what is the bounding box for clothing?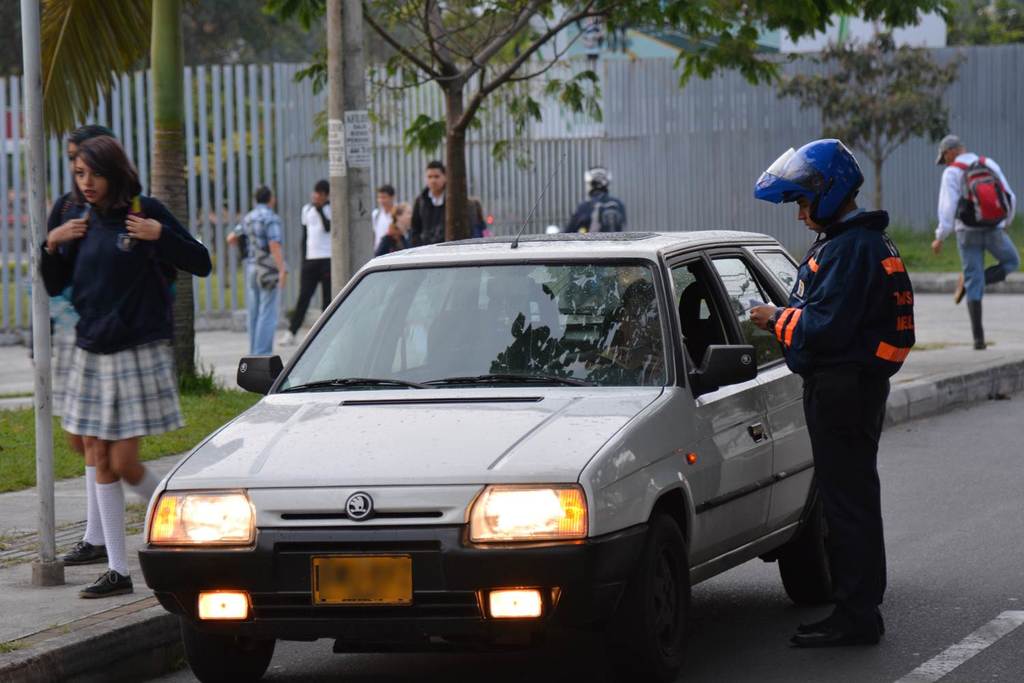
<region>938, 157, 1021, 310</region>.
